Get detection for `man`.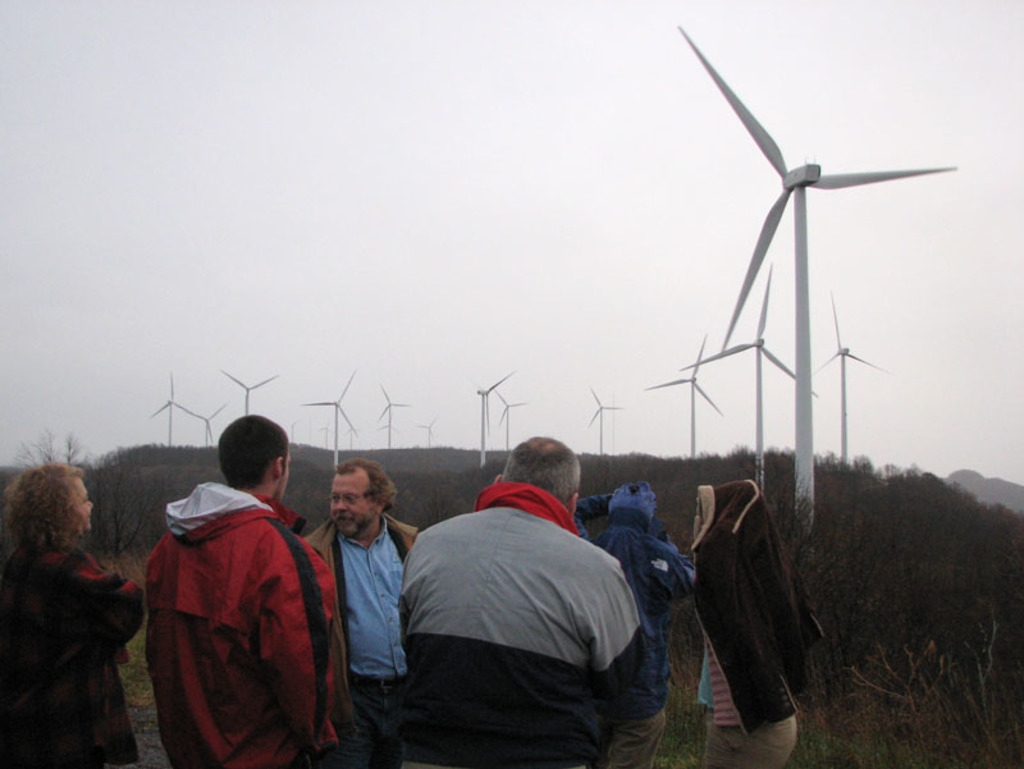
Detection: select_region(397, 436, 646, 768).
